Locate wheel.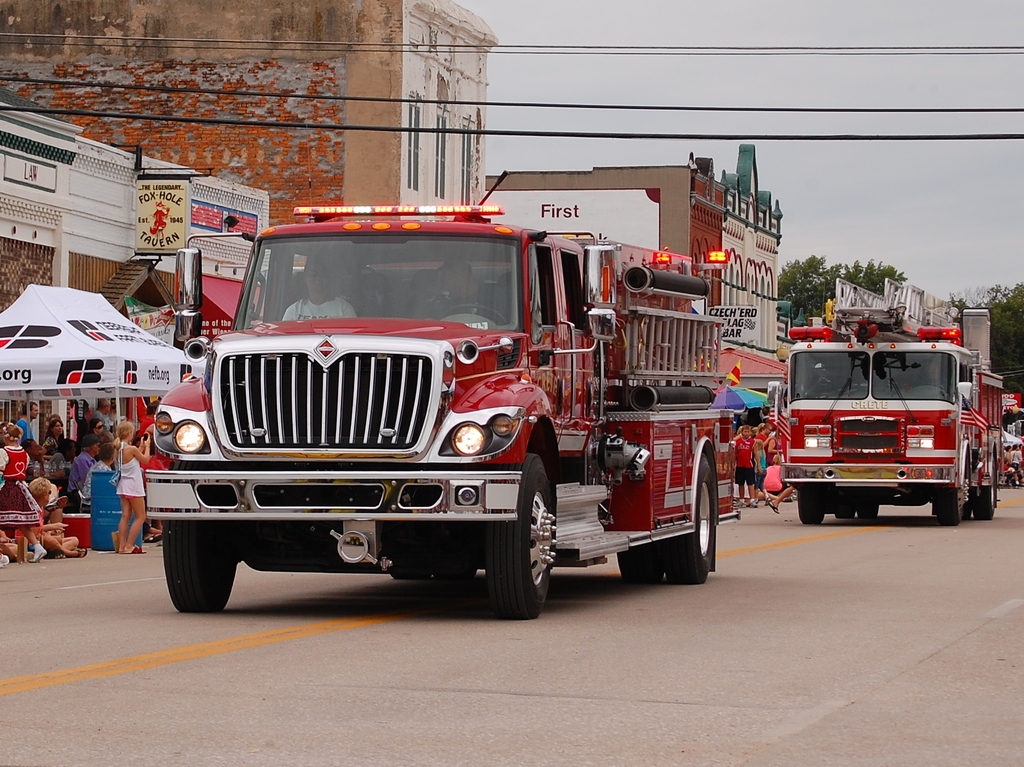
Bounding box: box(161, 519, 239, 613).
